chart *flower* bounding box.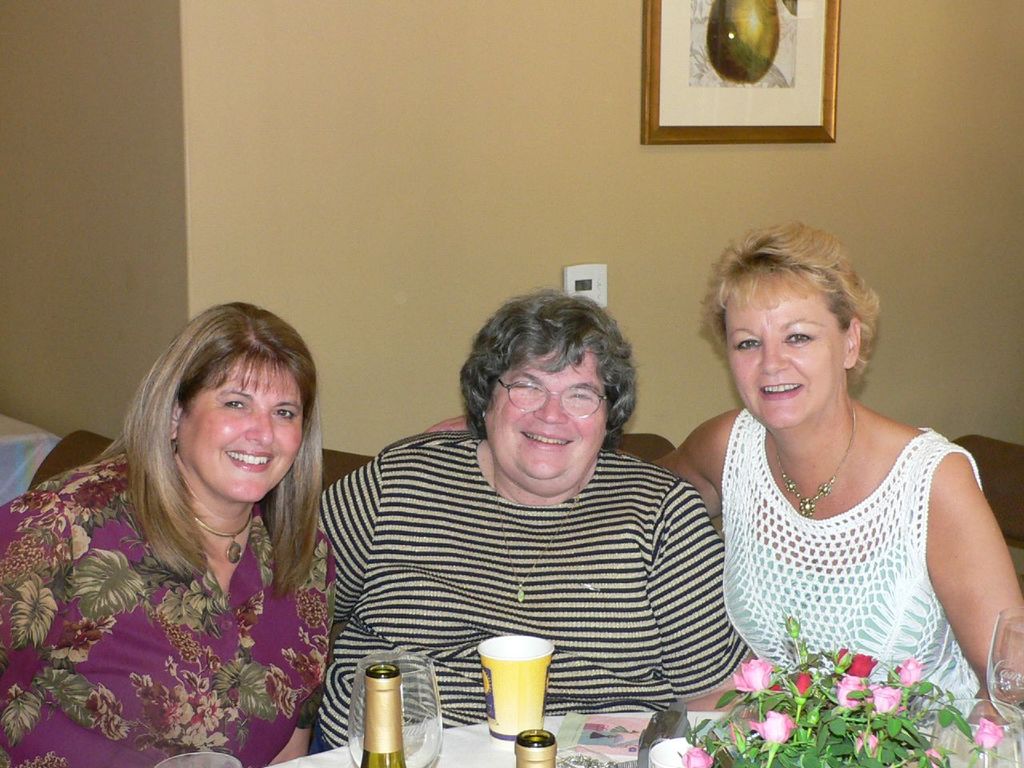
Charted: 74/478/118/512.
